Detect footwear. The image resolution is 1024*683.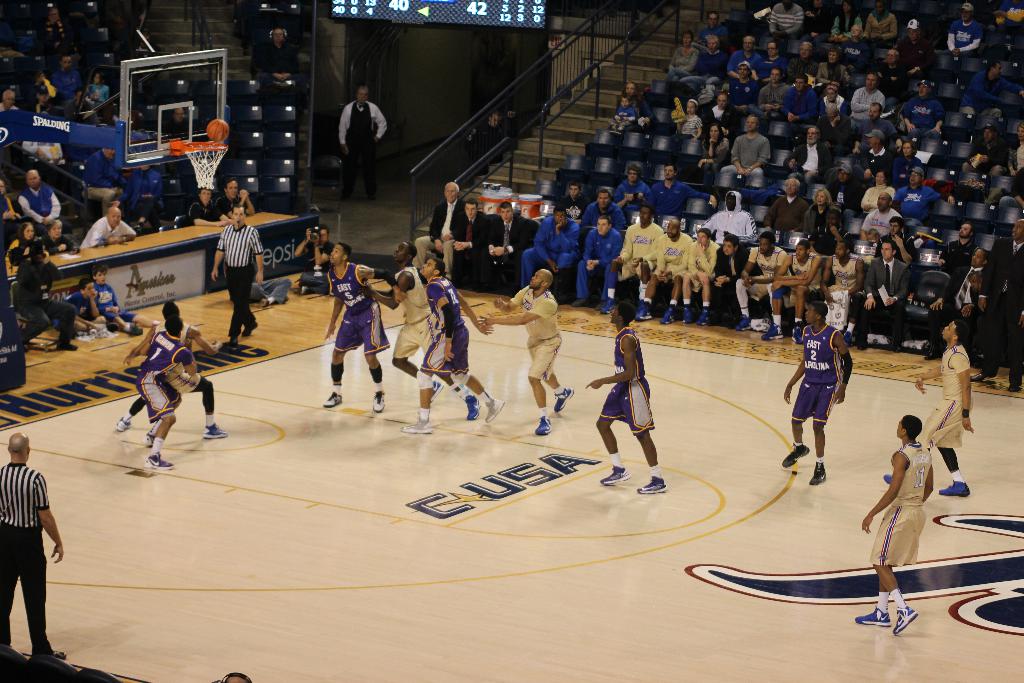
bbox=[25, 346, 28, 353].
